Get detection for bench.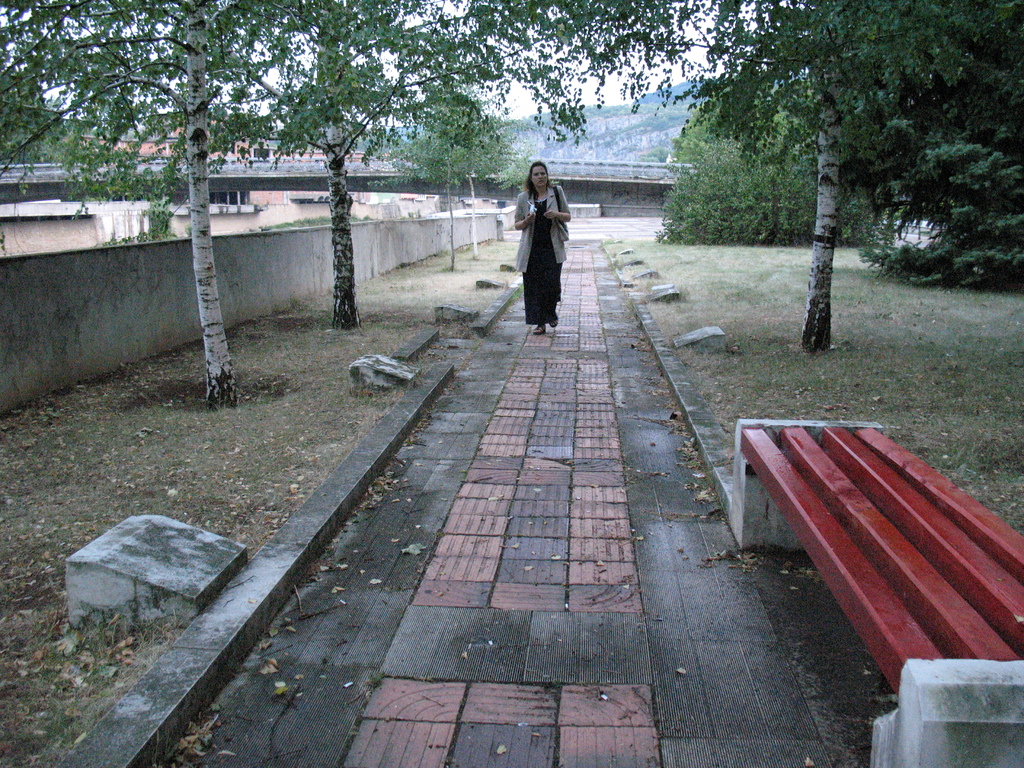
Detection: <box>717,414,1022,767</box>.
